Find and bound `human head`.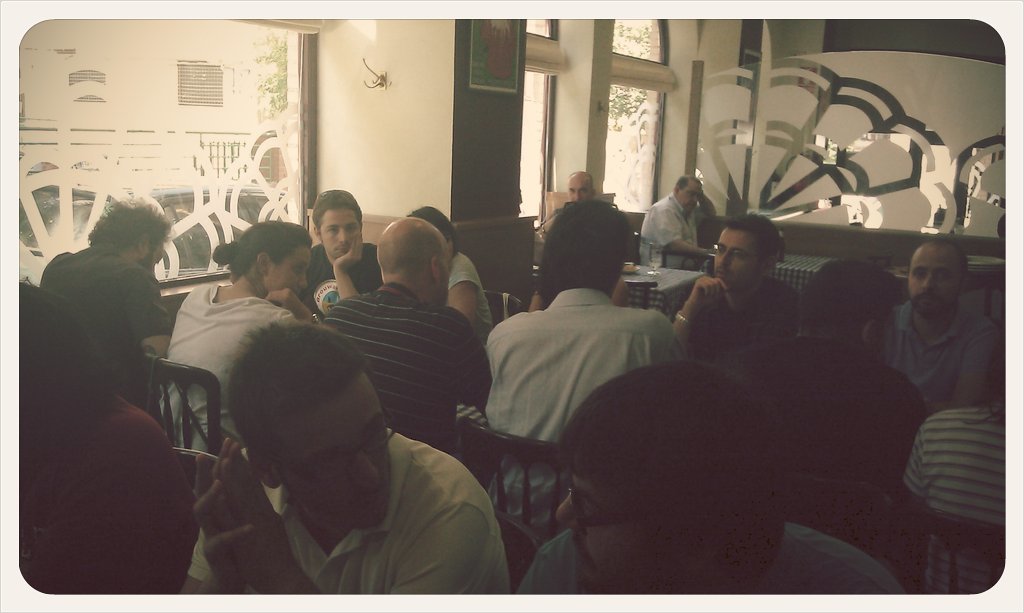
Bound: box=[308, 185, 364, 259].
